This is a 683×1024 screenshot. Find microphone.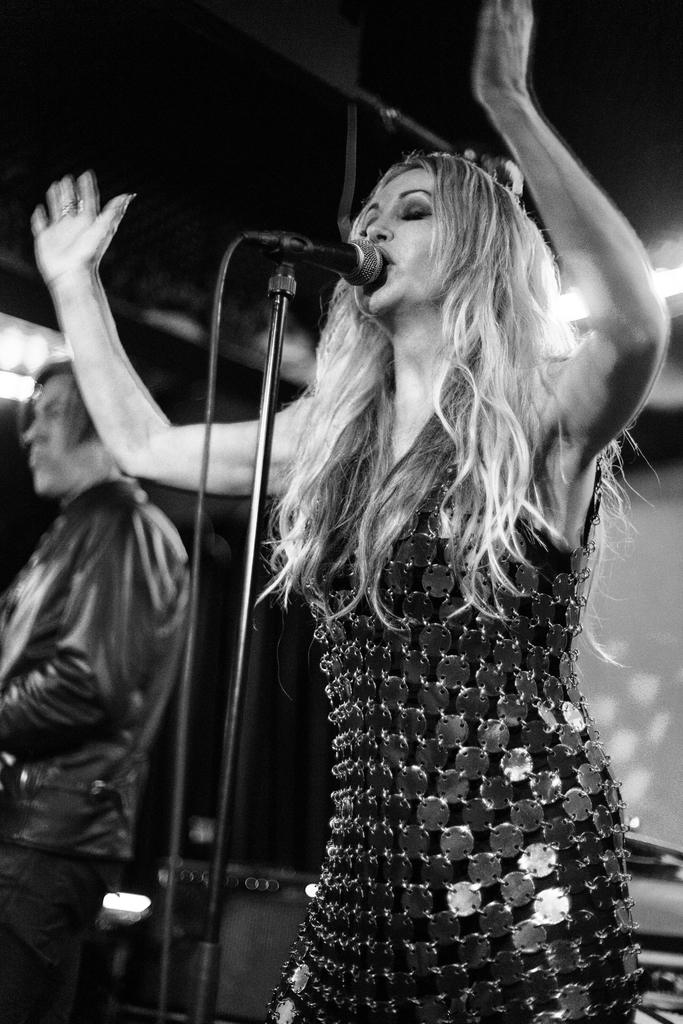
Bounding box: (left=259, top=227, right=390, bottom=283).
